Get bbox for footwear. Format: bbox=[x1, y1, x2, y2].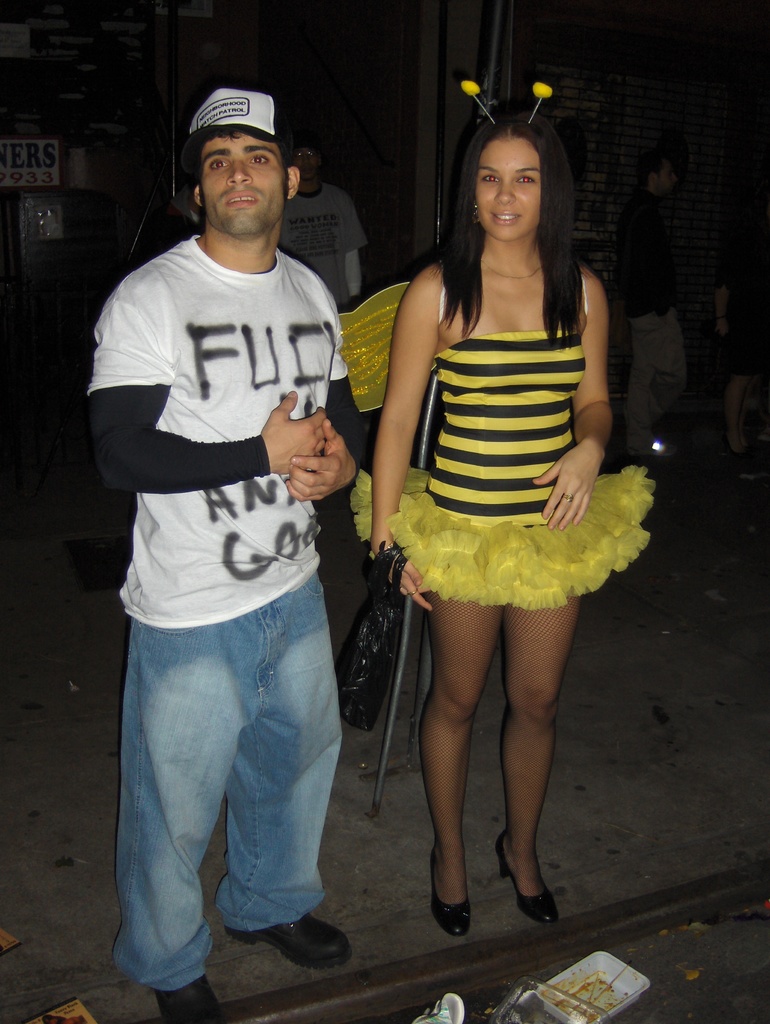
bbox=[155, 972, 220, 1023].
